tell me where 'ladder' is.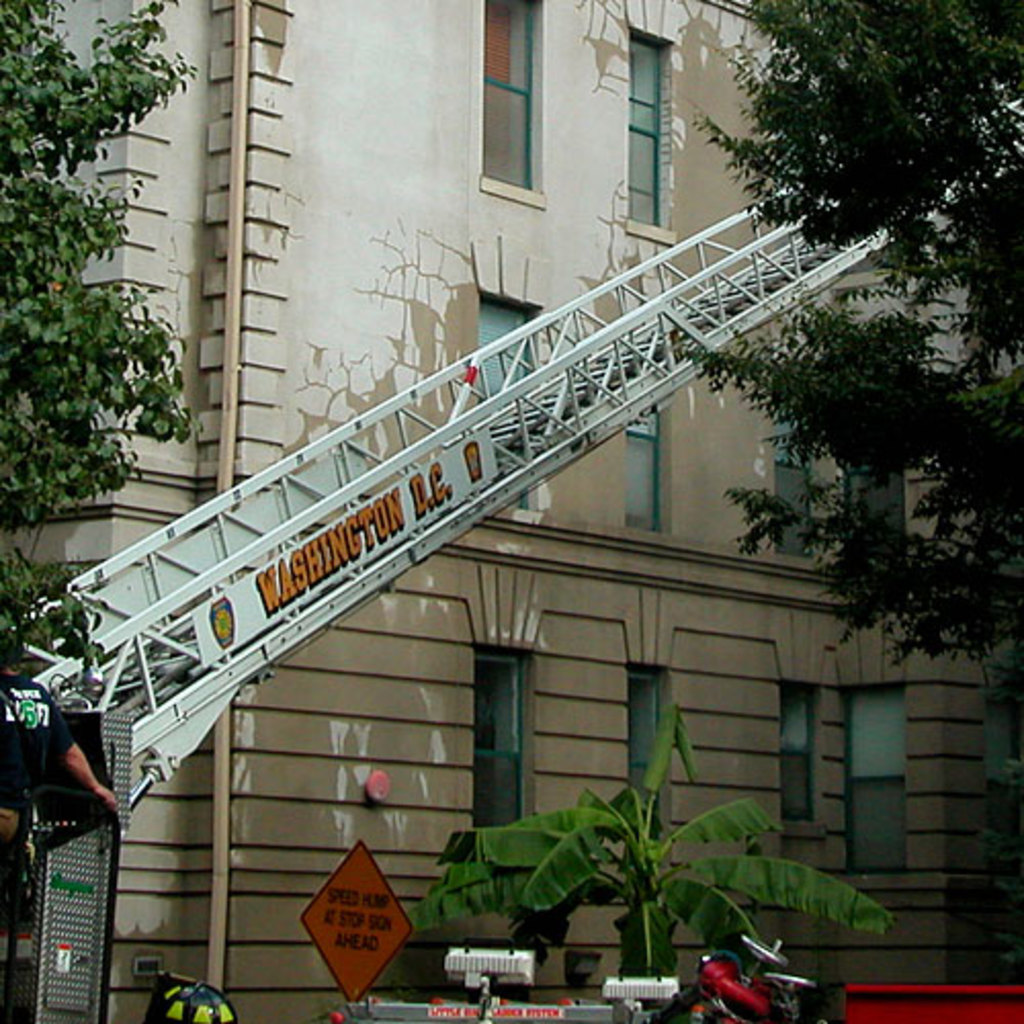
'ladder' is at [x1=0, y1=170, x2=891, y2=811].
